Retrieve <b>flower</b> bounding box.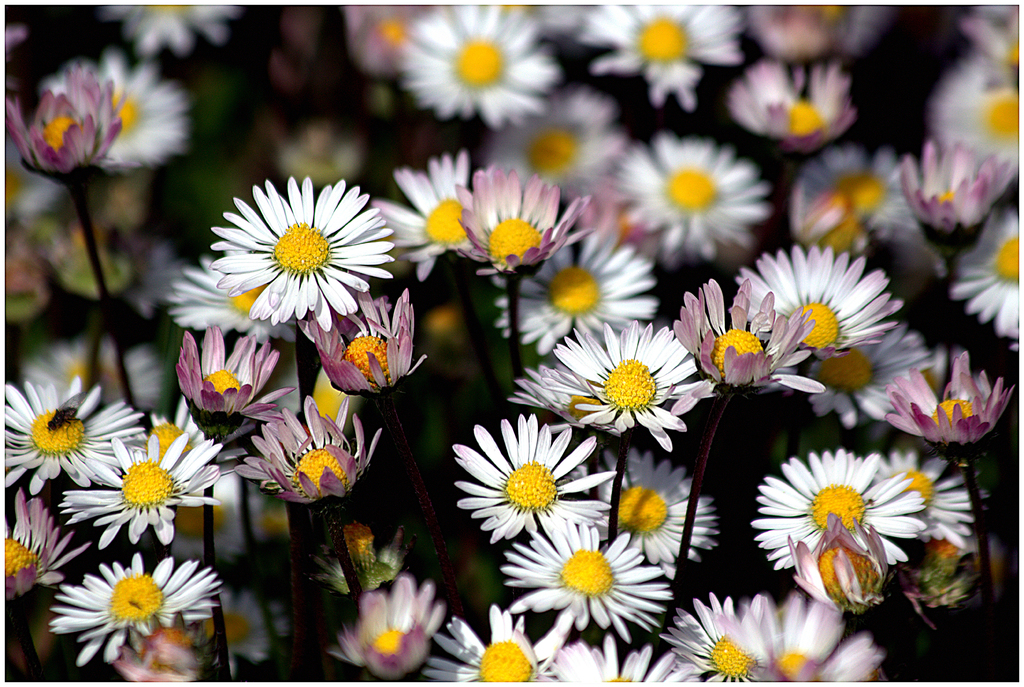
Bounding box: <box>544,319,716,452</box>.
